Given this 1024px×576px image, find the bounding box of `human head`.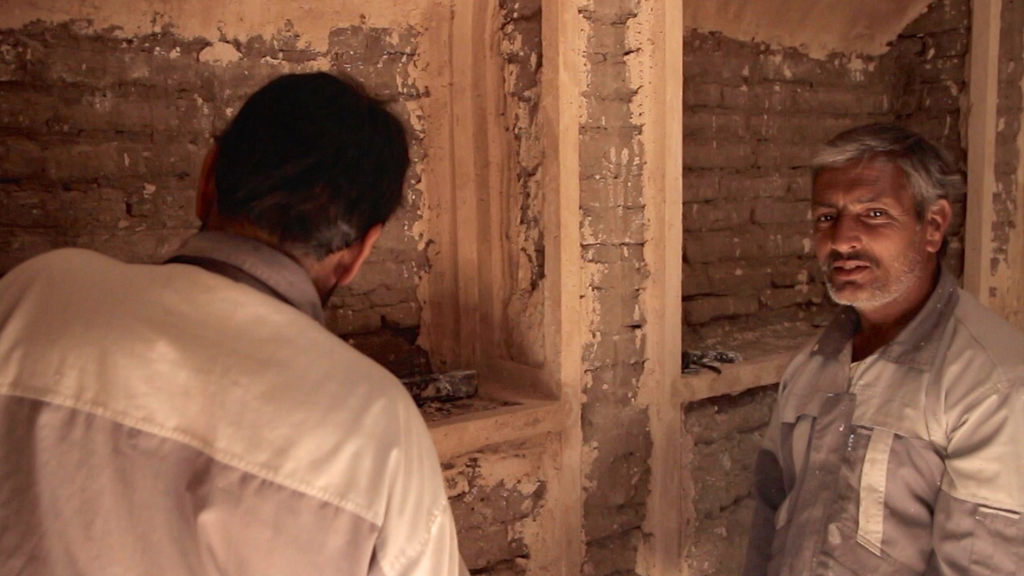
crop(193, 70, 412, 308).
